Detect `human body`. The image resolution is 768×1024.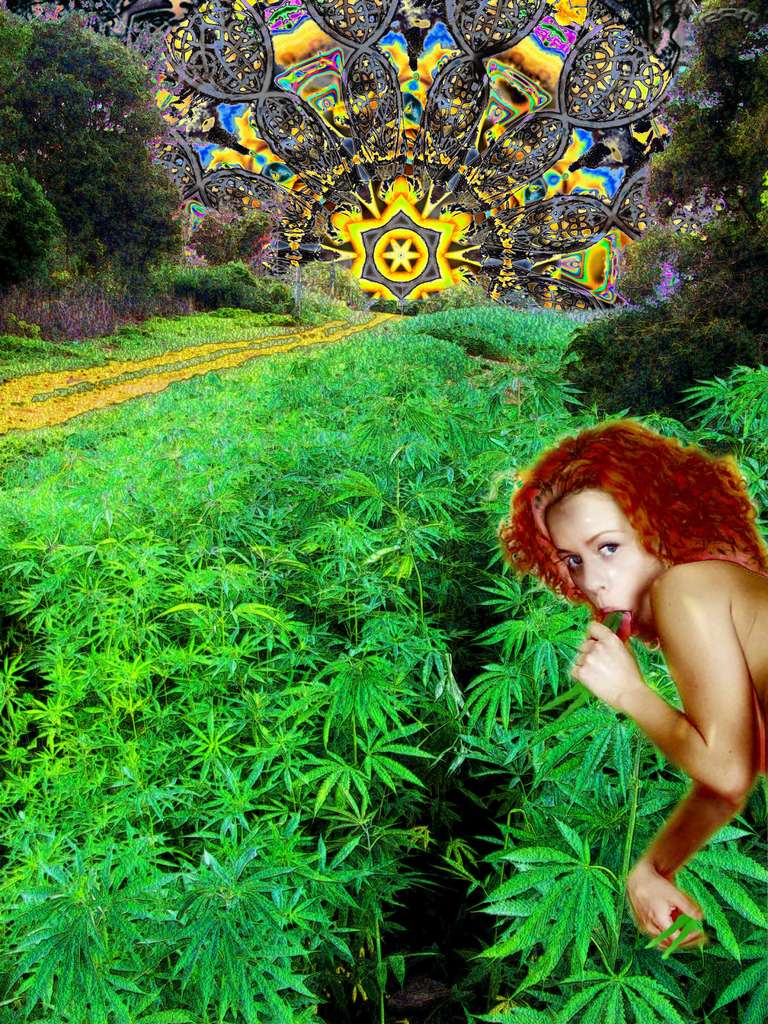
[461, 419, 740, 918].
